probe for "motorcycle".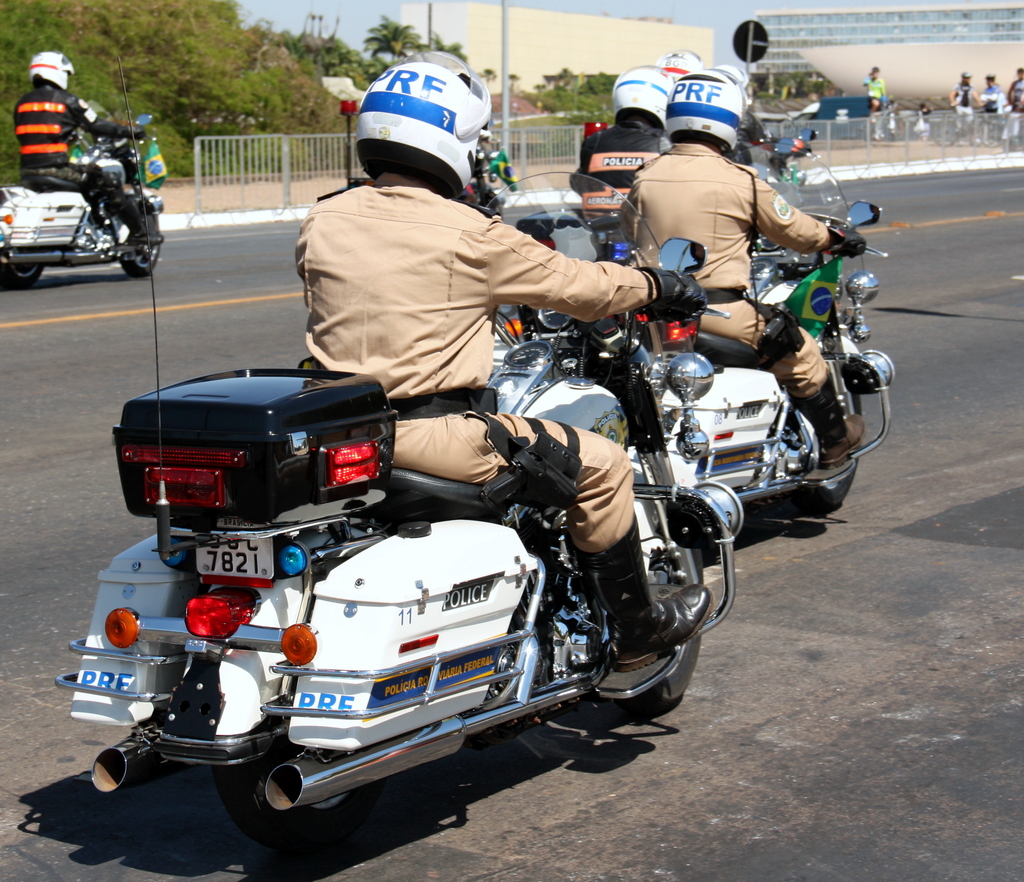
Probe result: bbox(658, 140, 898, 518).
